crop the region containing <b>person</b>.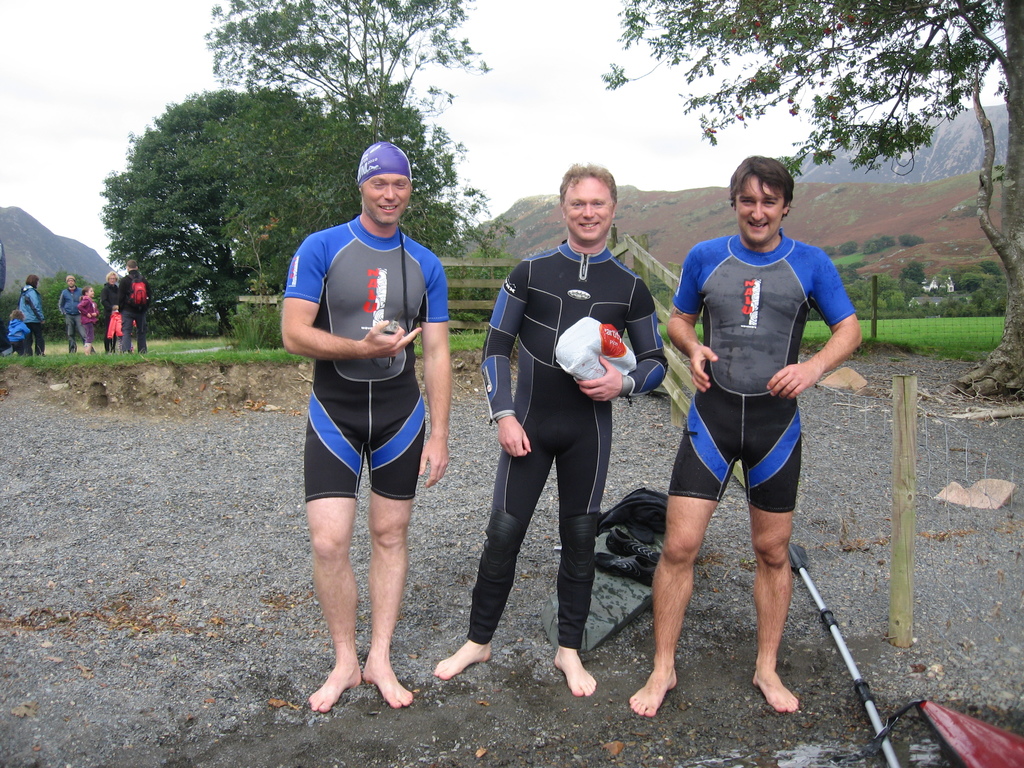
Crop region: Rect(431, 161, 677, 701).
